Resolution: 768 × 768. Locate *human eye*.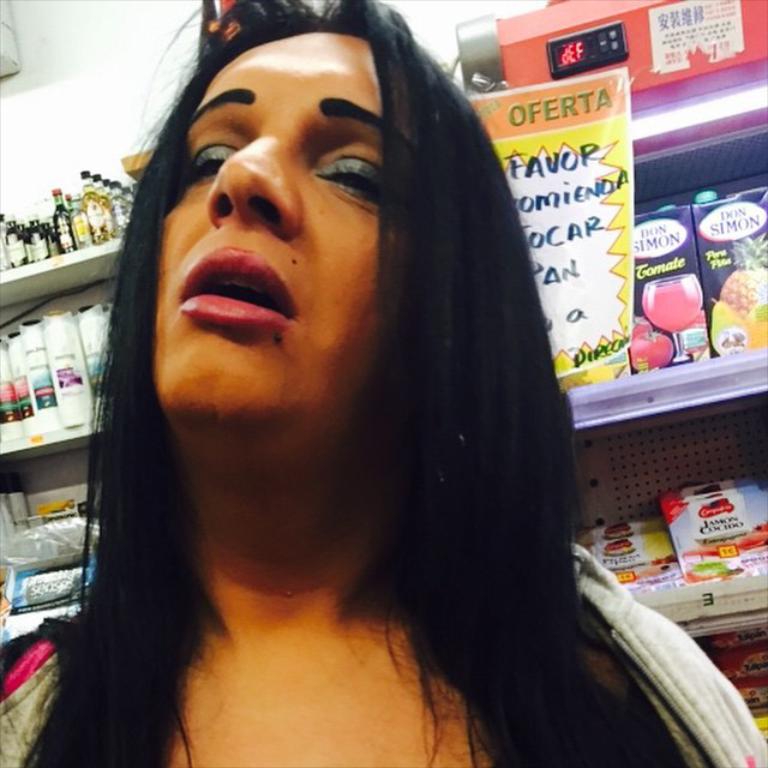
crop(312, 139, 380, 203).
